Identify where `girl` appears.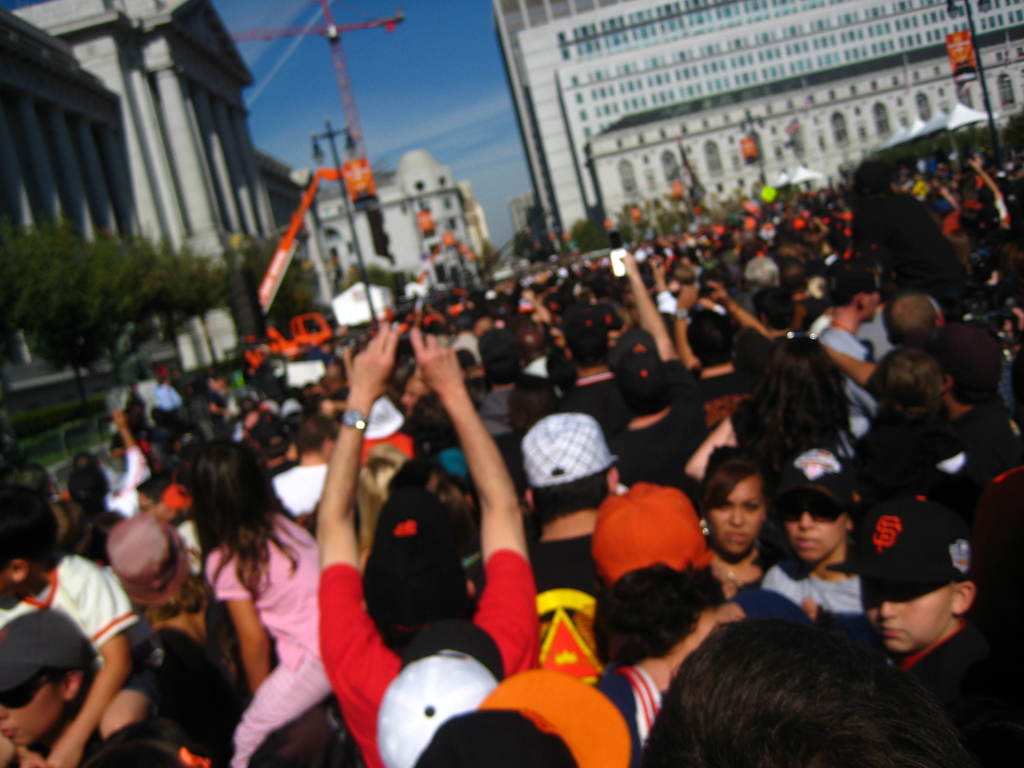
Appears at region(697, 446, 771, 602).
